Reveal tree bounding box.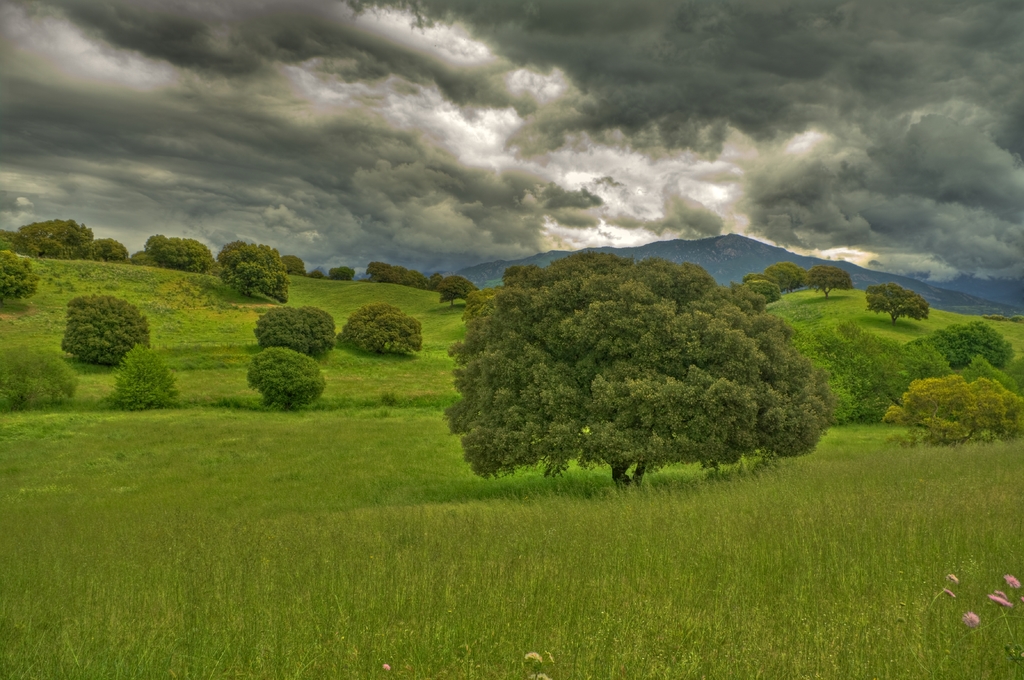
Revealed: bbox=[335, 296, 434, 356].
